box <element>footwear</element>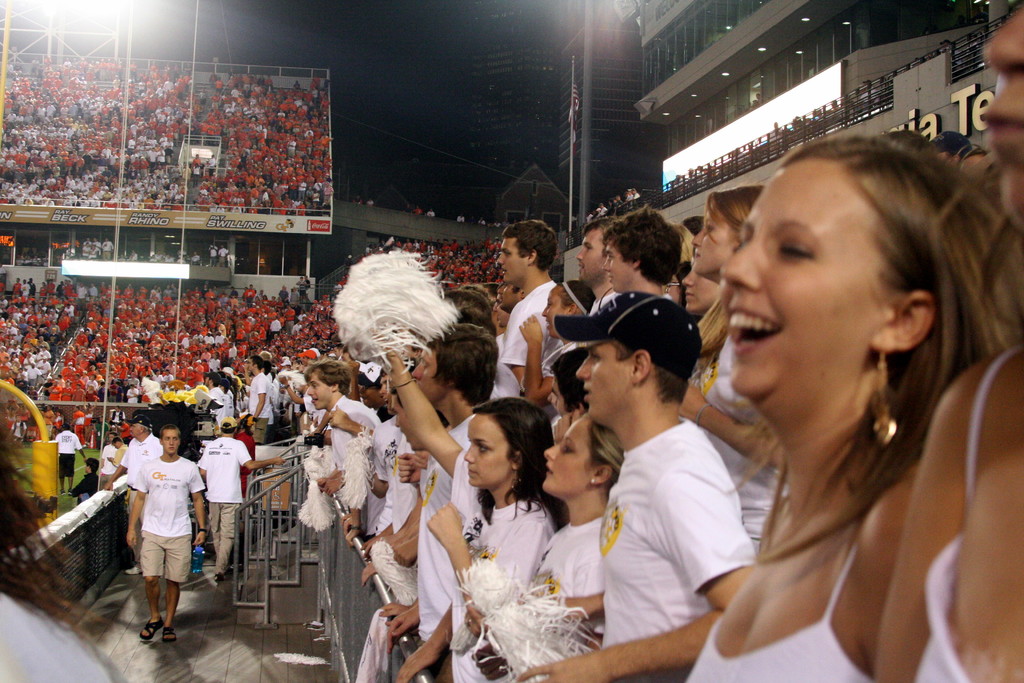
bbox(137, 612, 164, 641)
